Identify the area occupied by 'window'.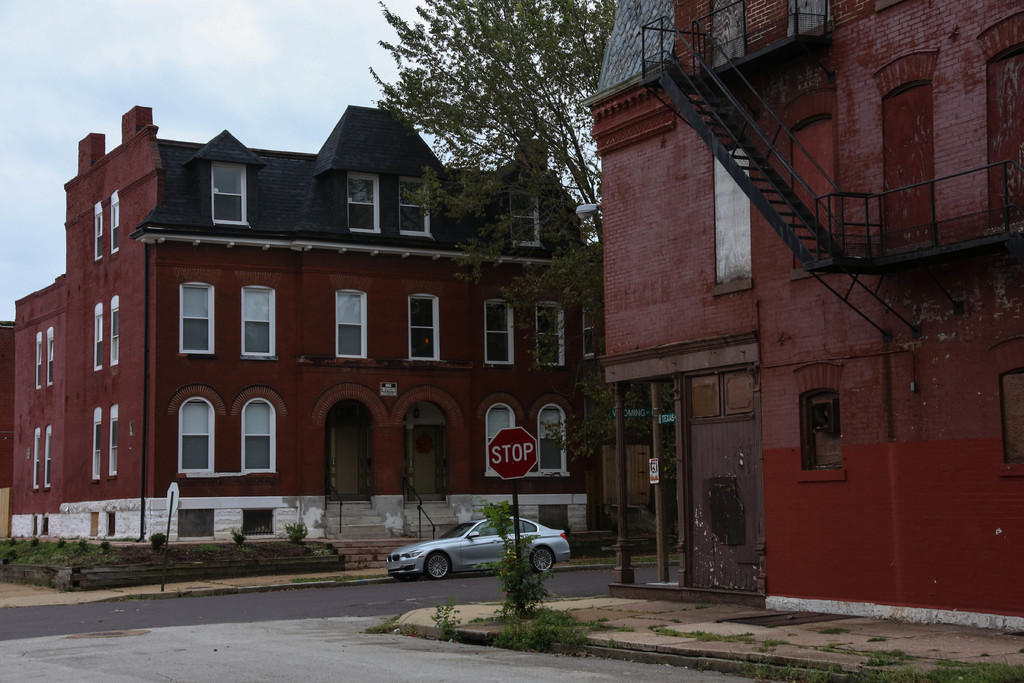
Area: {"x1": 177, "y1": 281, "x2": 216, "y2": 357}.
